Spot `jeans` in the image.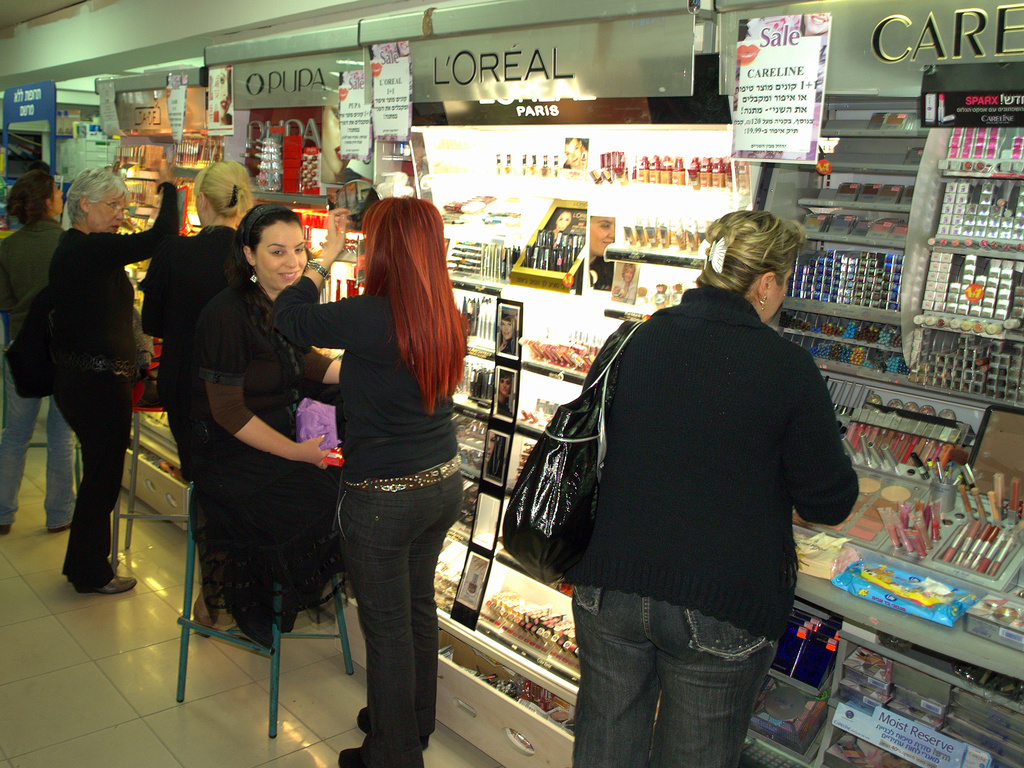
`jeans` found at pyautogui.locateOnScreen(568, 588, 779, 767).
